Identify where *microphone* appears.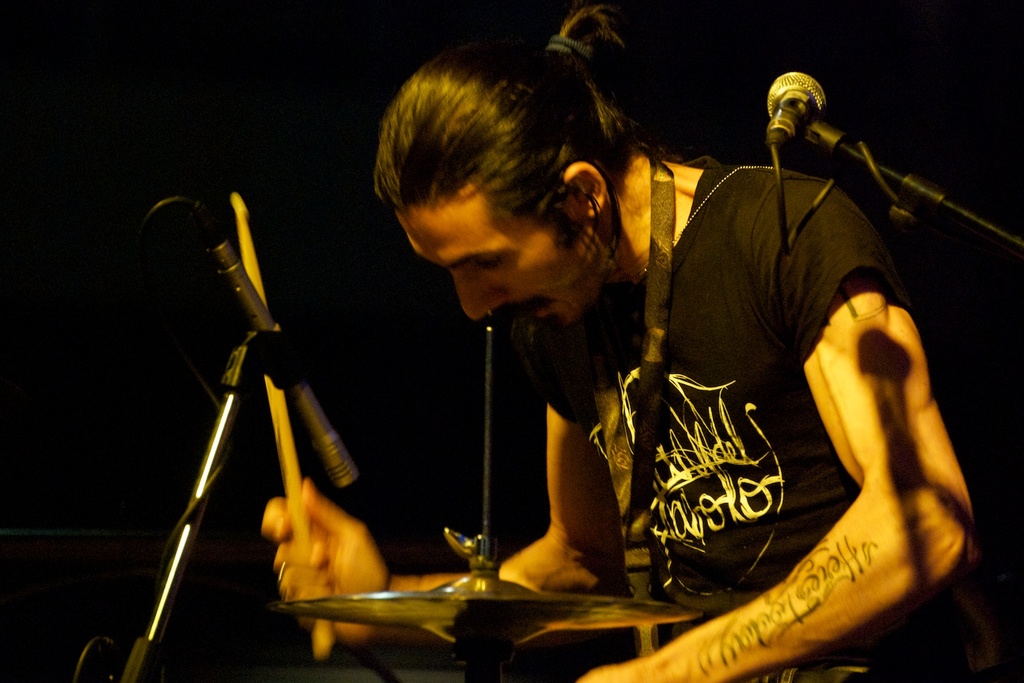
Appears at bbox=[763, 71, 847, 142].
